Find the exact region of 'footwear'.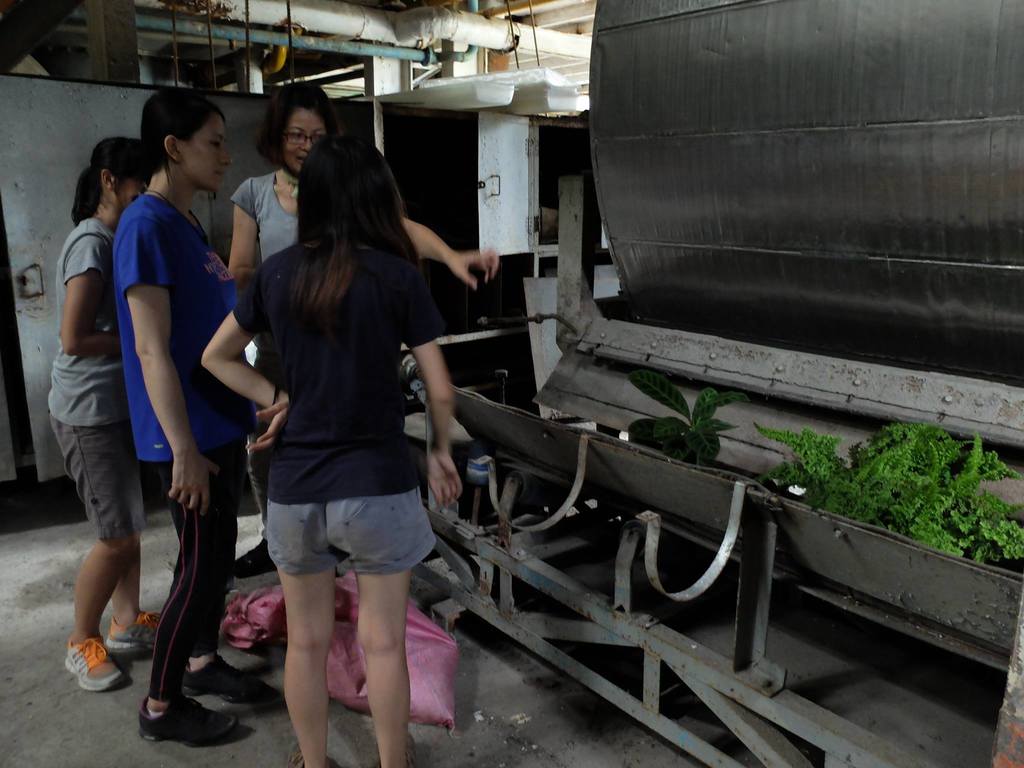
Exact region: <bbox>176, 652, 283, 710</bbox>.
